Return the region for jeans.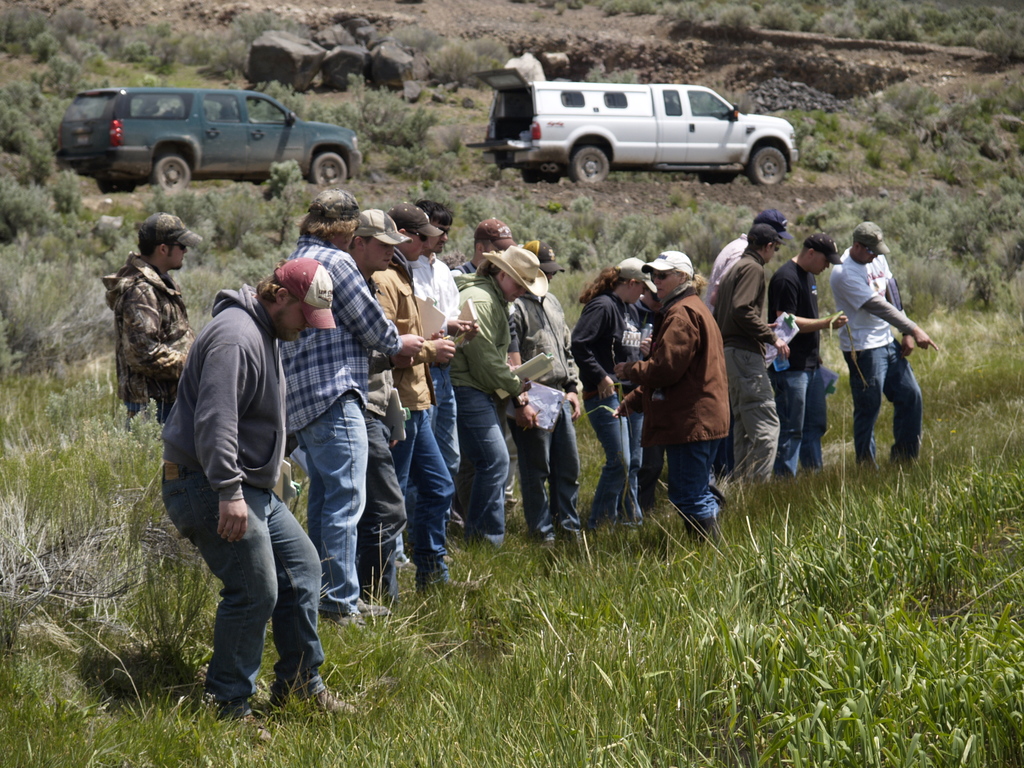
bbox=(300, 395, 370, 611).
